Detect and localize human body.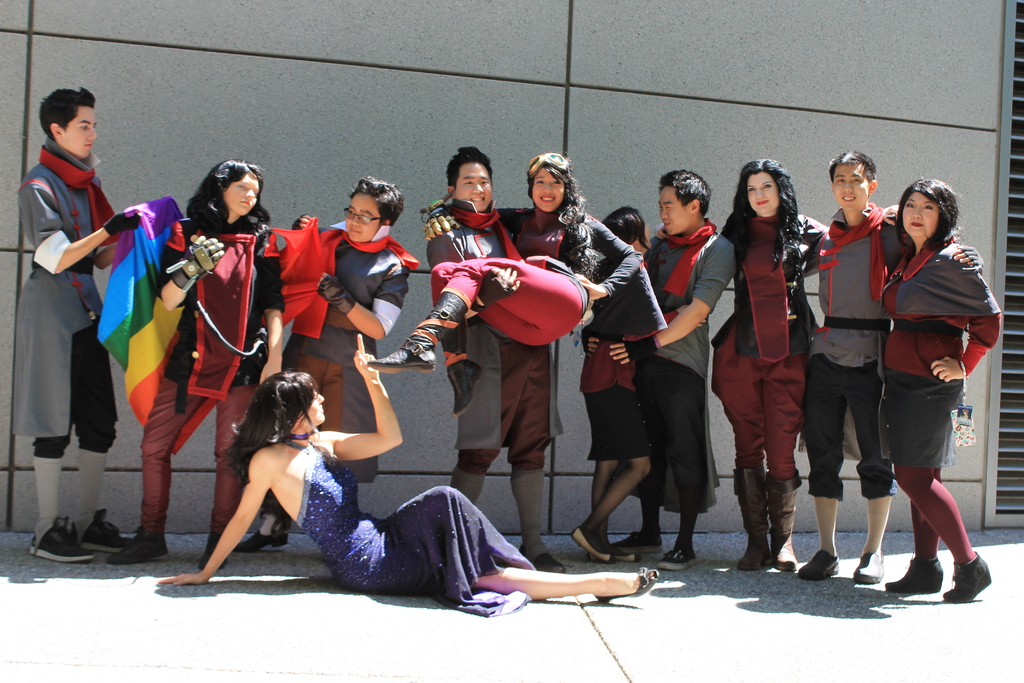
Localized at region(102, 219, 286, 567).
